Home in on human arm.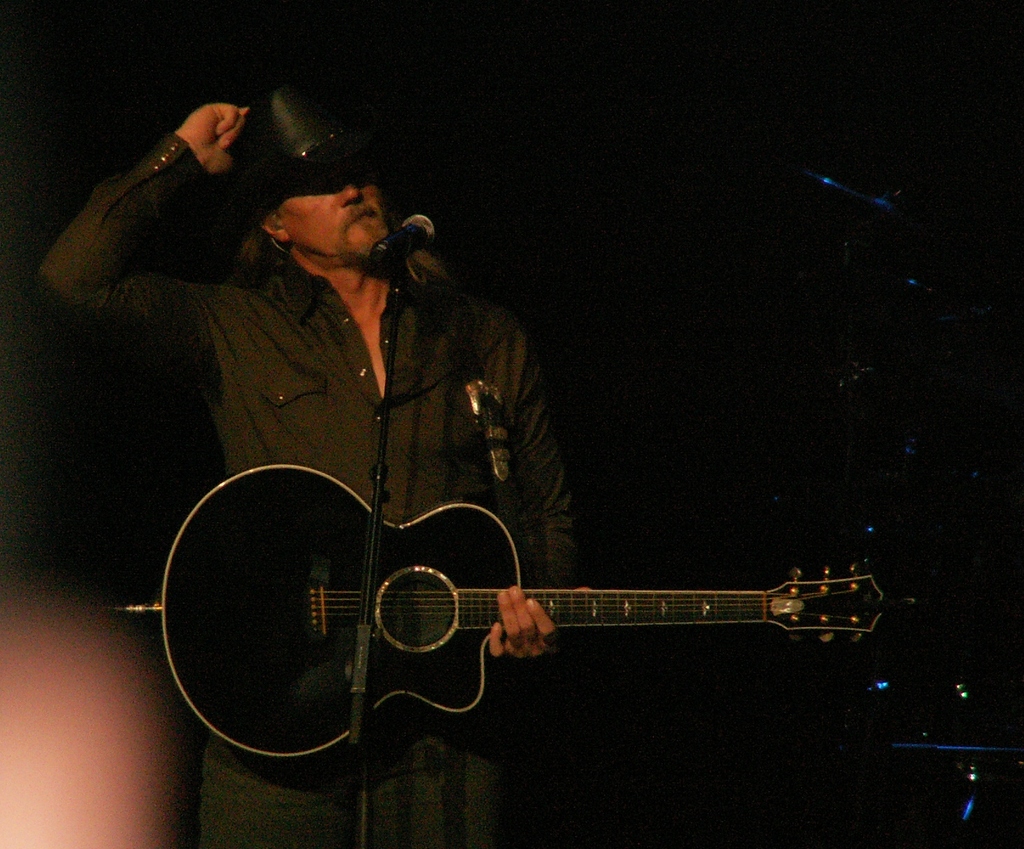
Homed in at [x1=472, y1=303, x2=584, y2=667].
